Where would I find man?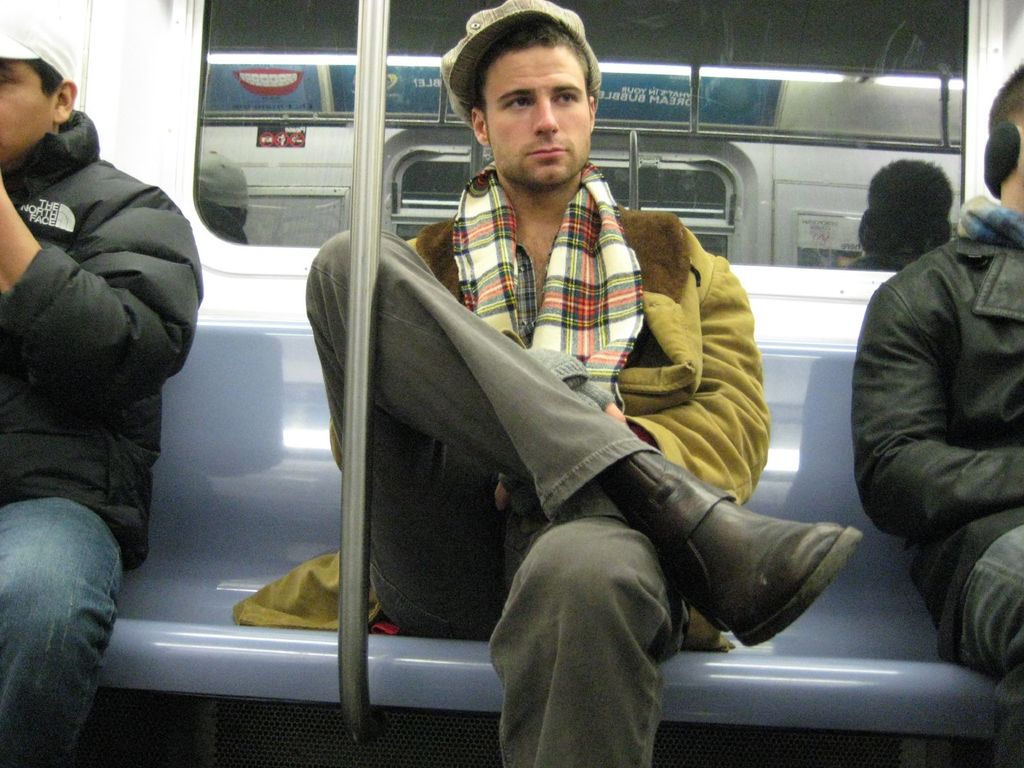
At 0,0,202,767.
